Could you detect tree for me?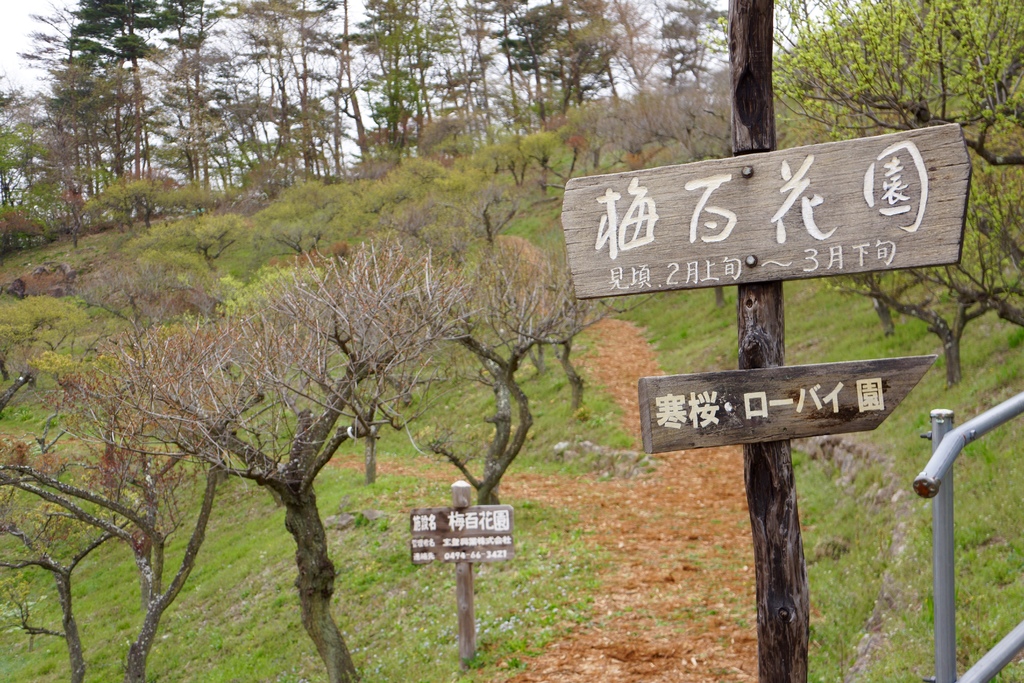
Detection result: crop(775, 0, 1023, 378).
